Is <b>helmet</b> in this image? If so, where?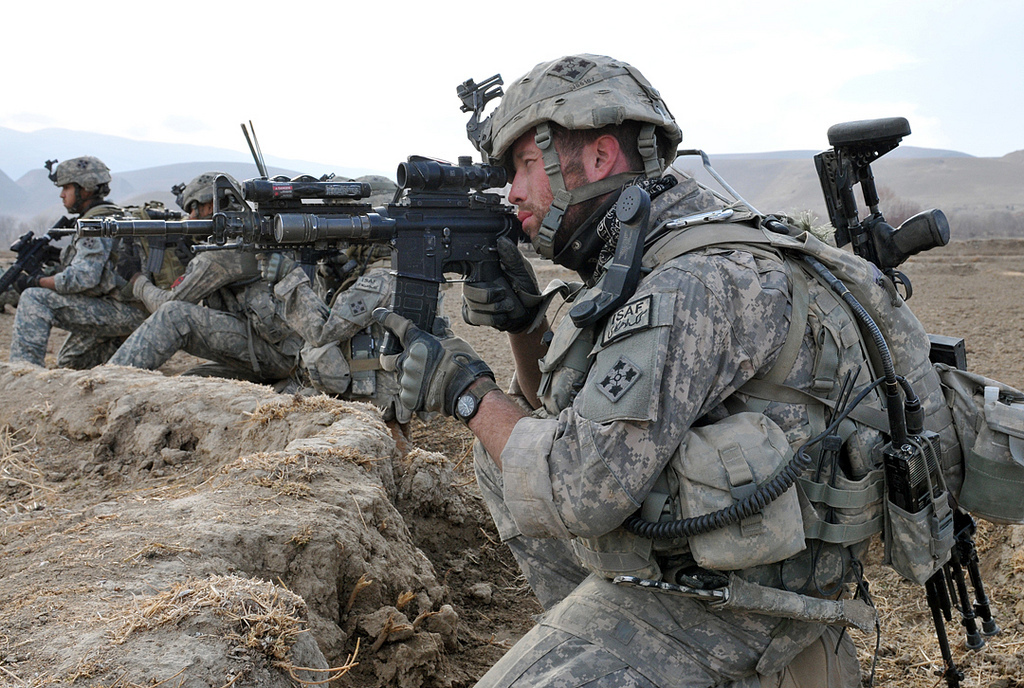
Yes, at bbox(40, 156, 114, 219).
